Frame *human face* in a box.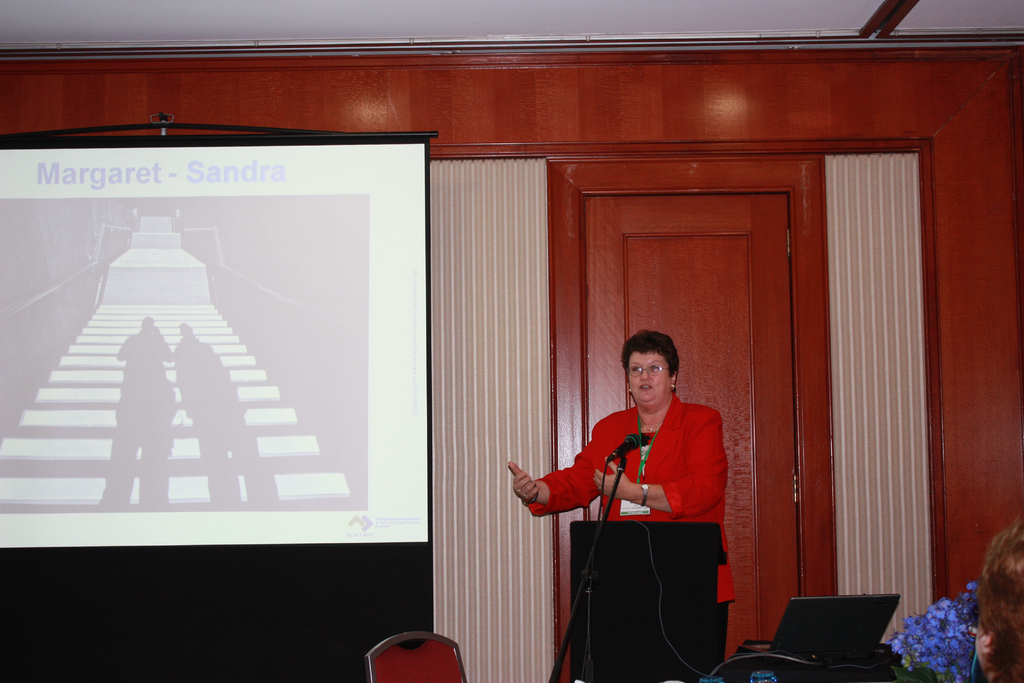
<bbox>627, 350, 668, 404</bbox>.
